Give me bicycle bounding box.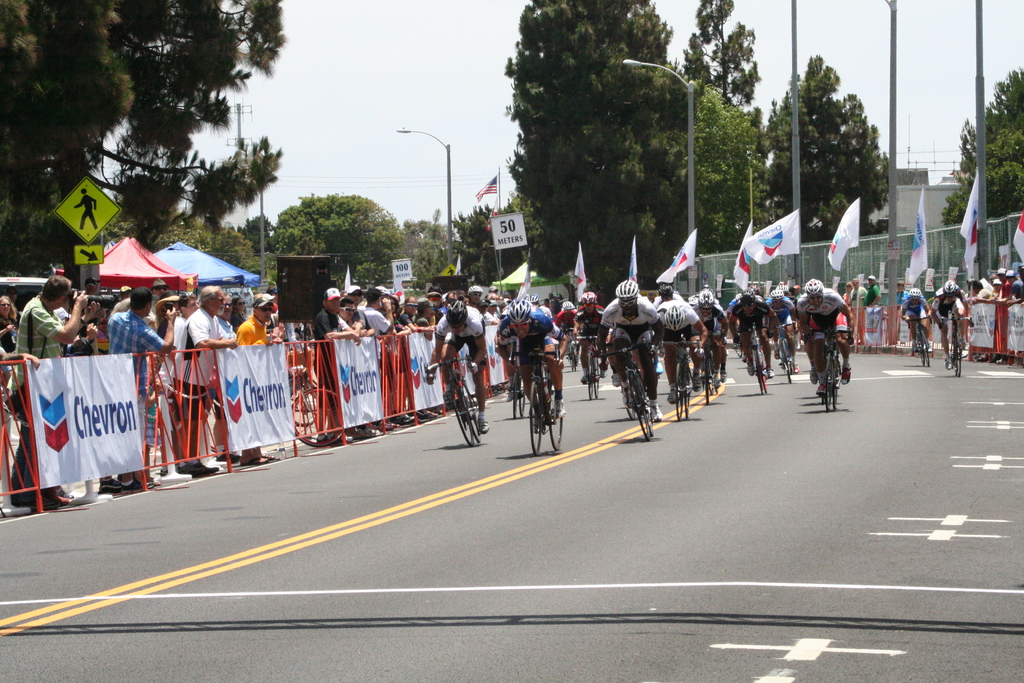
left=579, top=334, right=602, bottom=397.
